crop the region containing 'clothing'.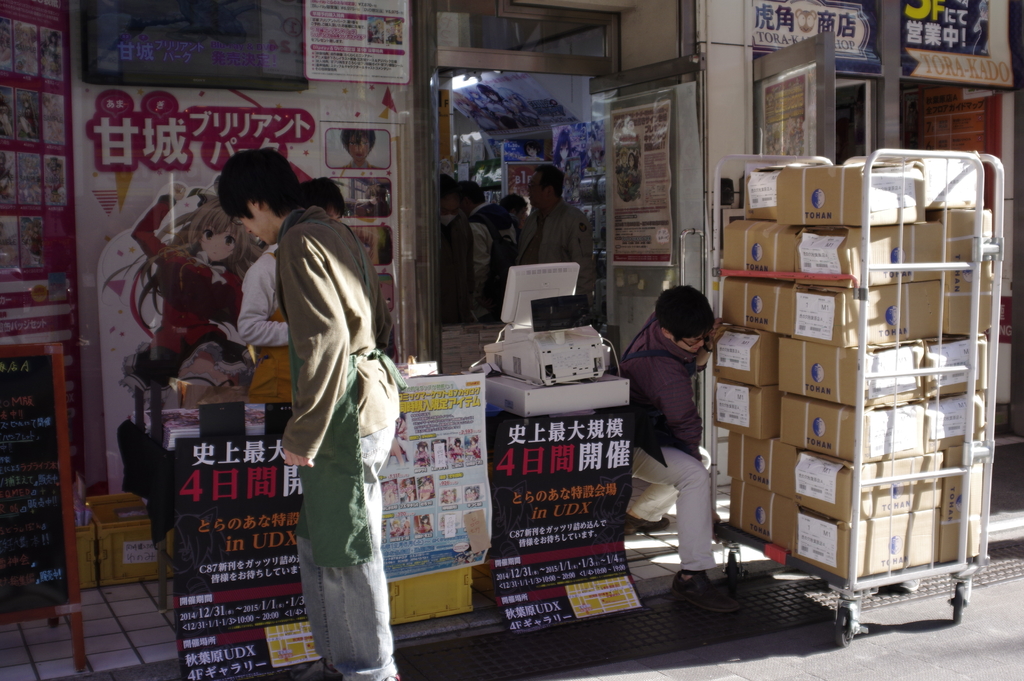
Crop region: left=510, top=199, right=594, bottom=314.
